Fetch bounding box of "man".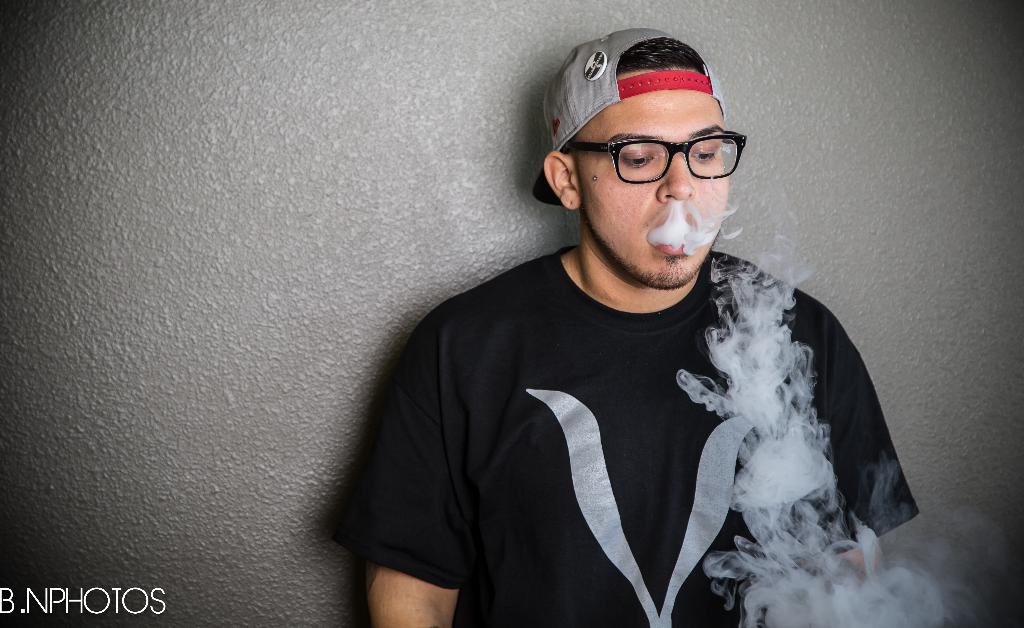
Bbox: <bbox>325, 24, 930, 608</bbox>.
